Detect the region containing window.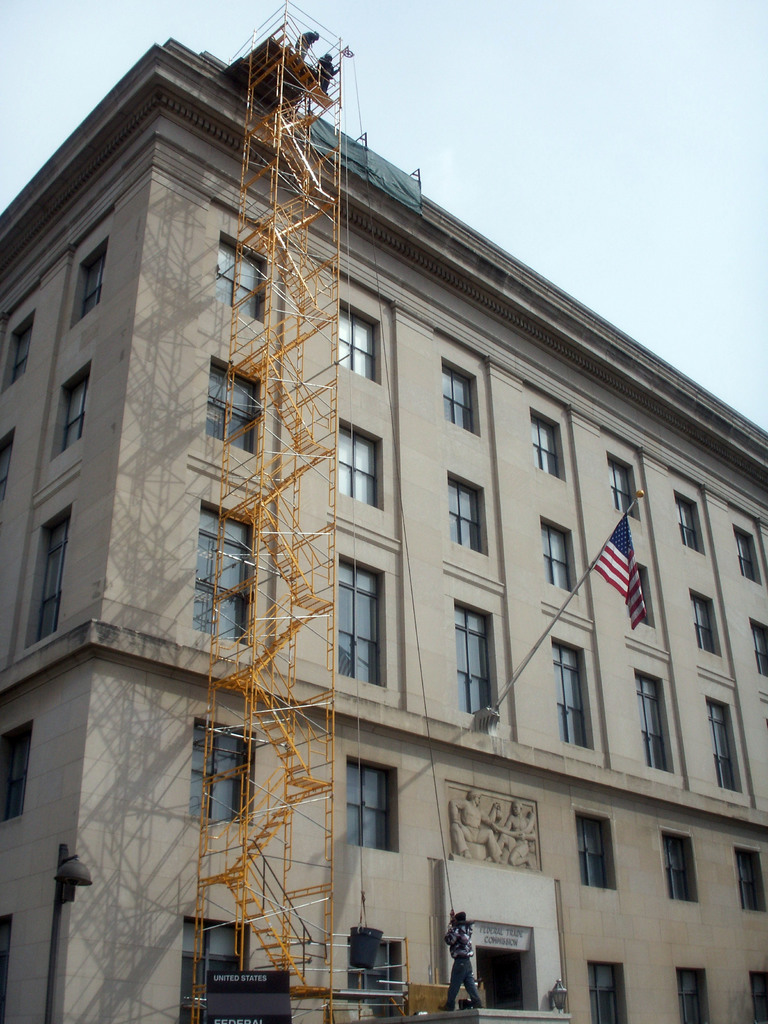
bbox(664, 837, 696, 900).
